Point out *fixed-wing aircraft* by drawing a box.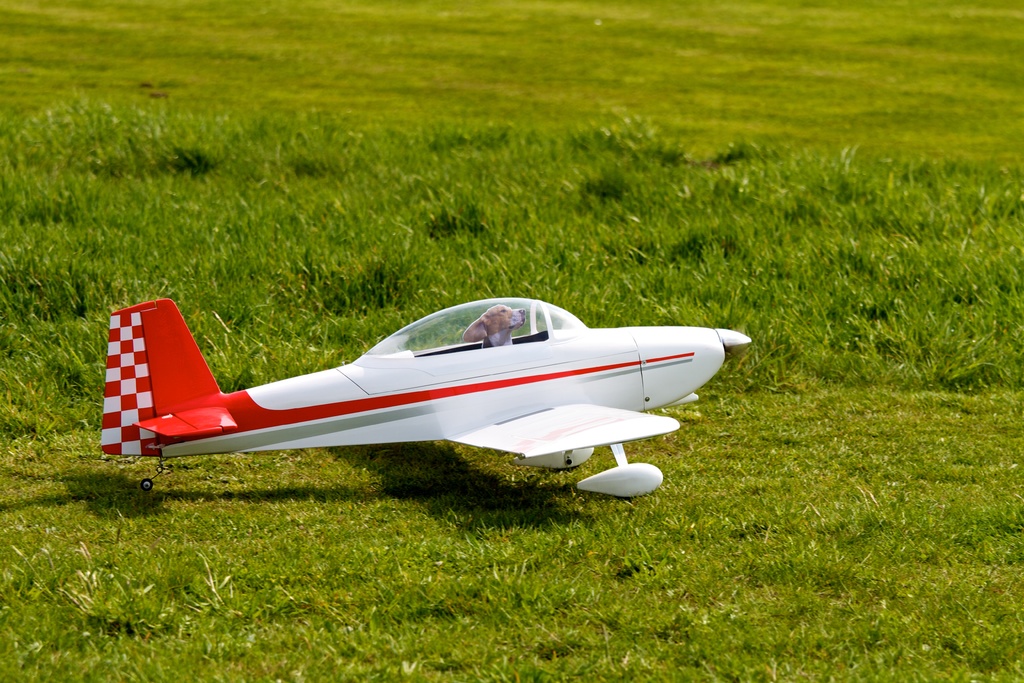
box(97, 294, 752, 499).
